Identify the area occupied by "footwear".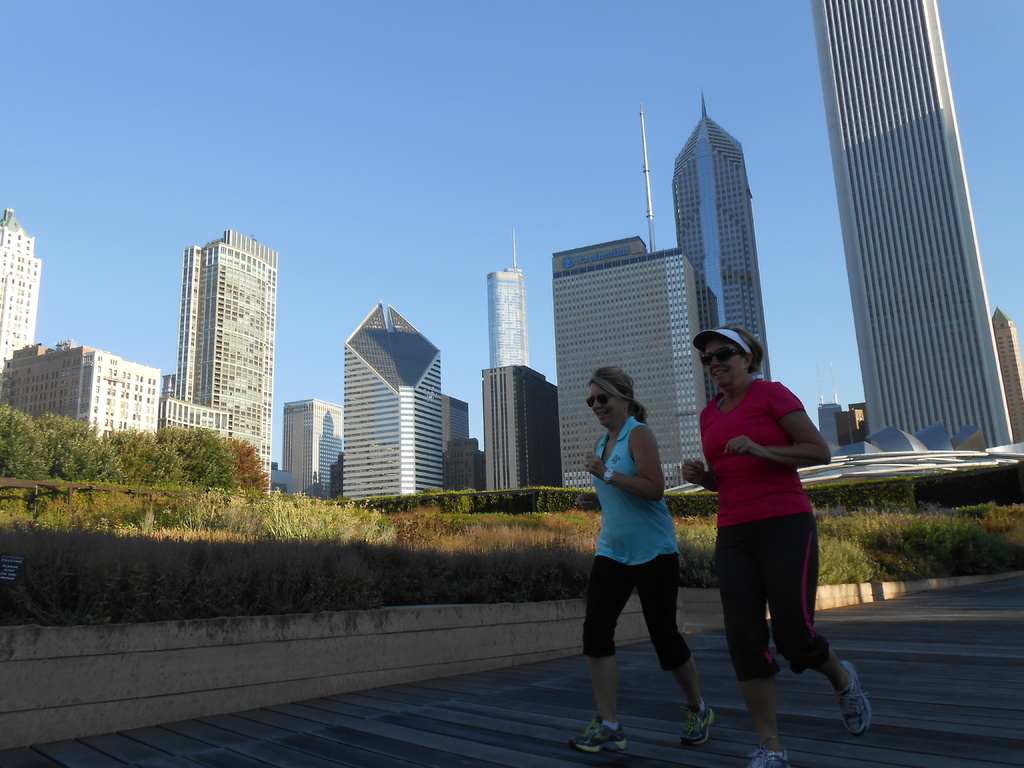
Area: detection(682, 699, 712, 743).
